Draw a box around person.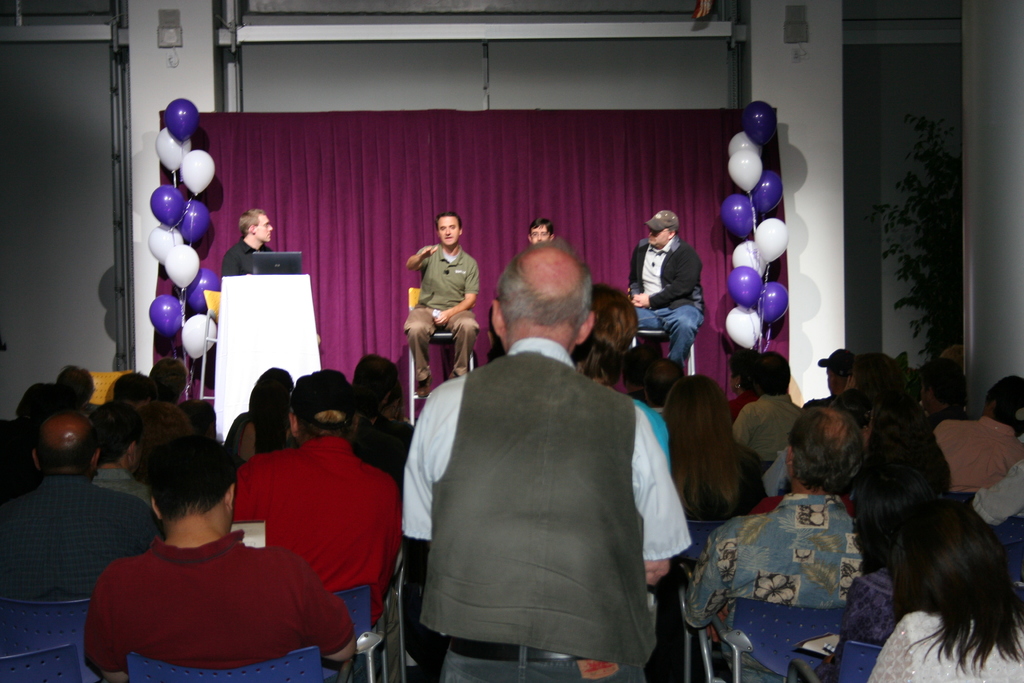
(633, 212, 701, 382).
